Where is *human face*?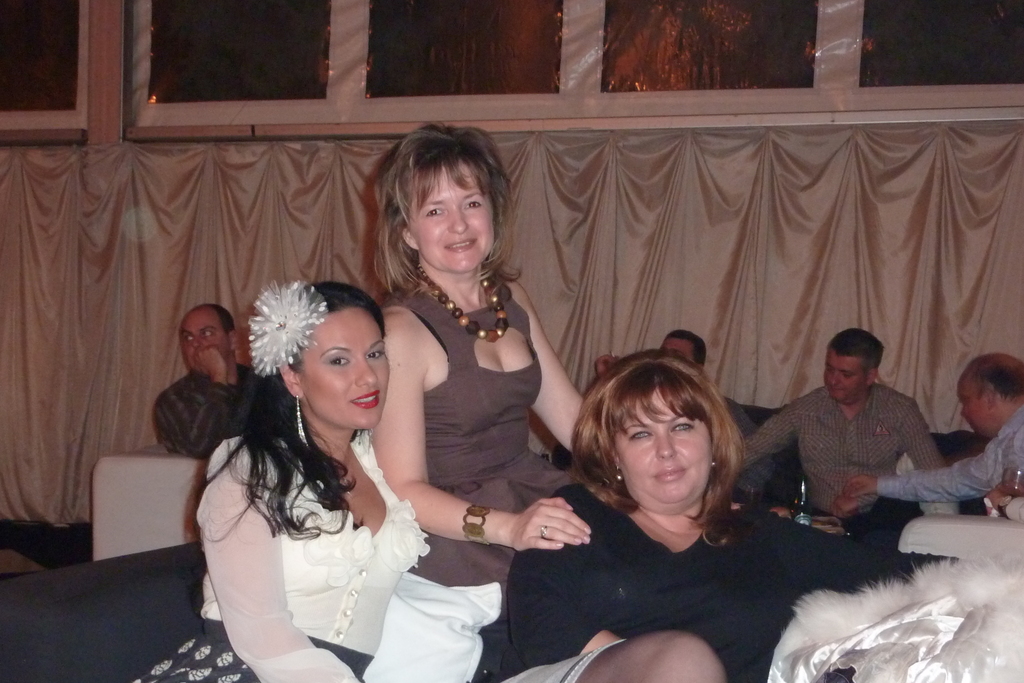
select_region(414, 161, 493, 274).
